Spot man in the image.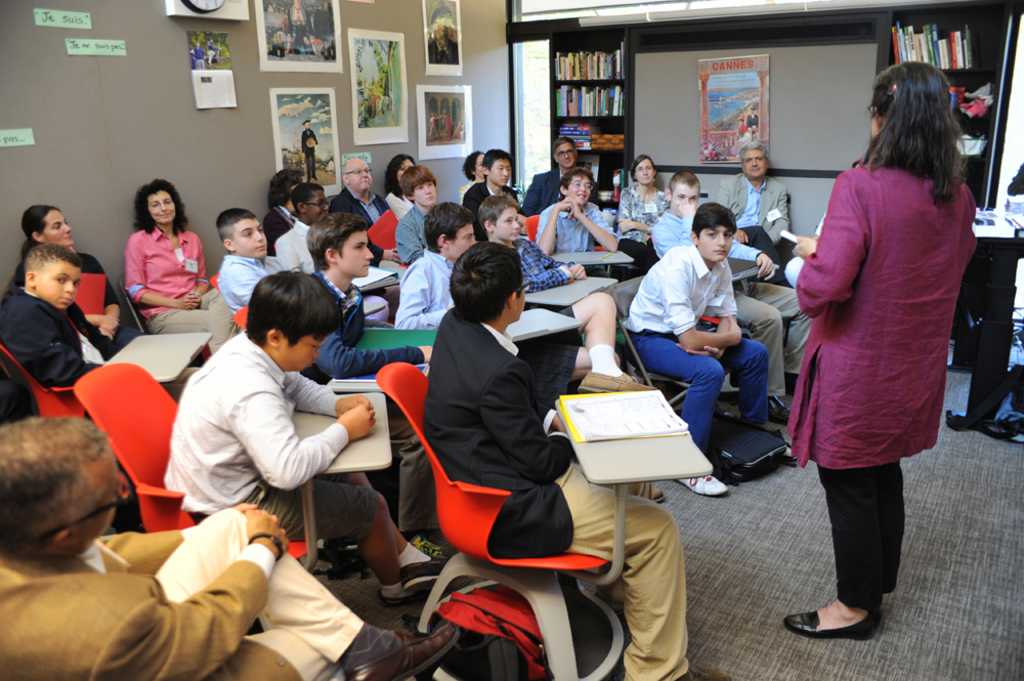
man found at select_region(519, 137, 602, 215).
